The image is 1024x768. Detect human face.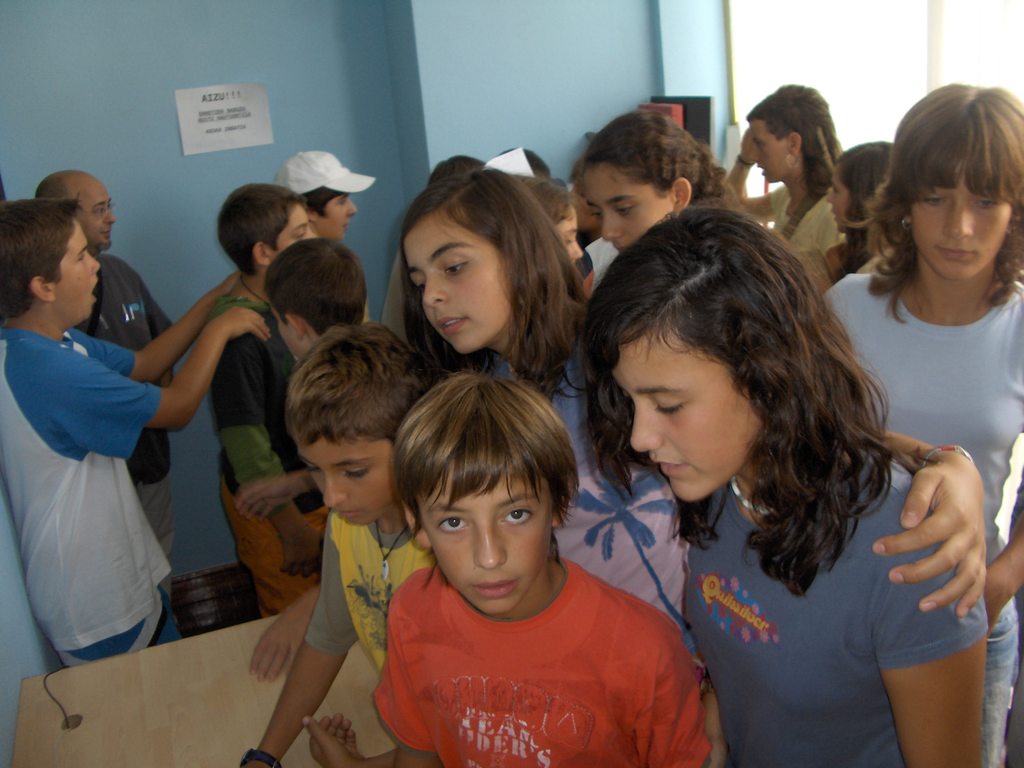
Detection: 300,434,400,522.
